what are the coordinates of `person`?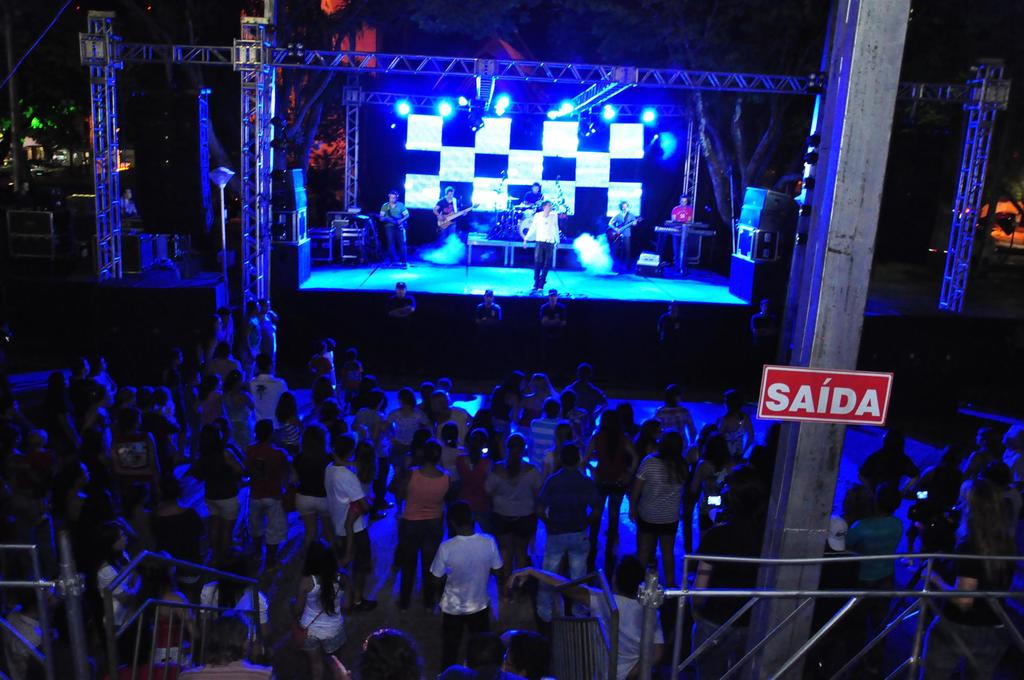
detection(486, 442, 543, 568).
